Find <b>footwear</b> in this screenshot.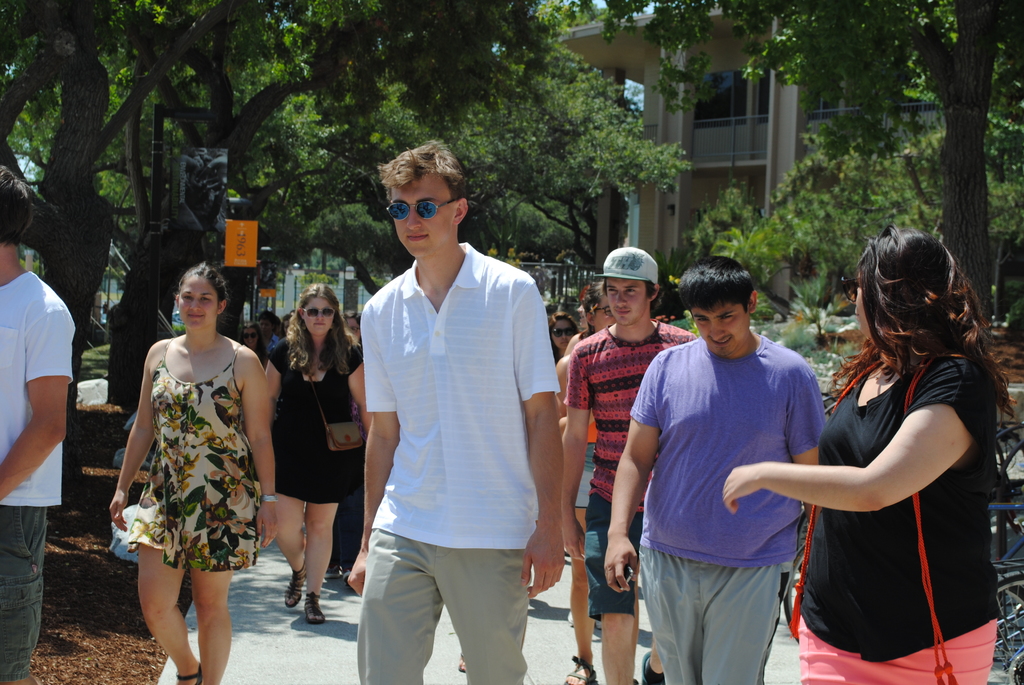
The bounding box for <b>footwear</b> is crop(283, 562, 304, 611).
